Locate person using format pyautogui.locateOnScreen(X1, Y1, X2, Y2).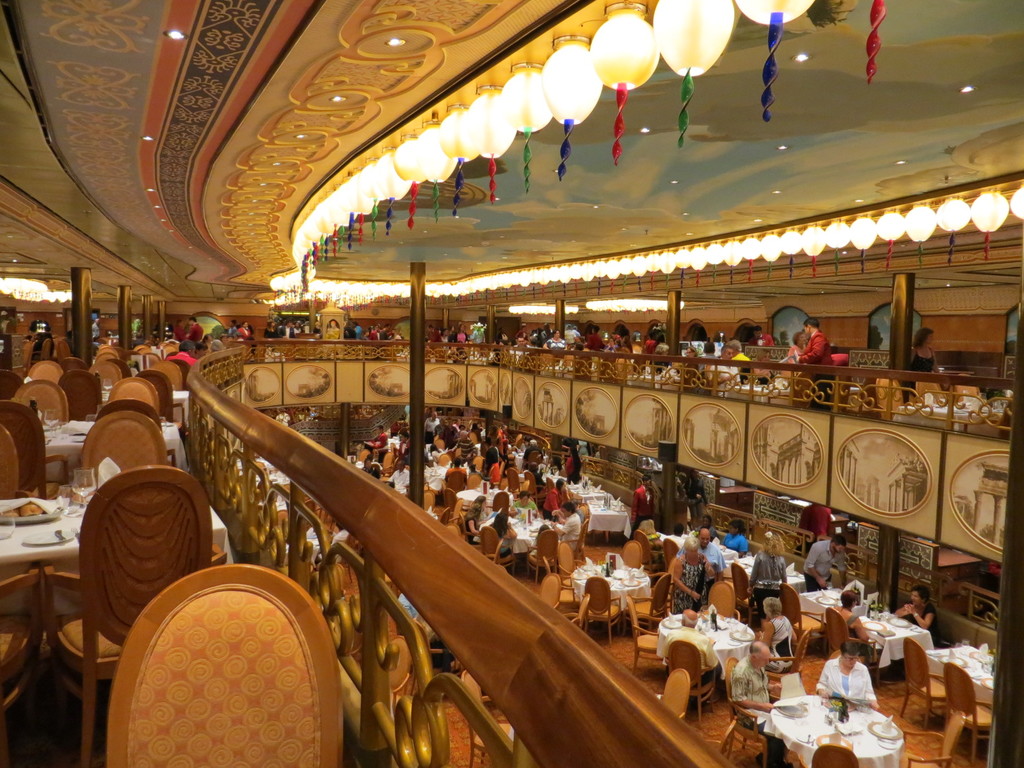
pyautogui.locateOnScreen(362, 328, 378, 344).
